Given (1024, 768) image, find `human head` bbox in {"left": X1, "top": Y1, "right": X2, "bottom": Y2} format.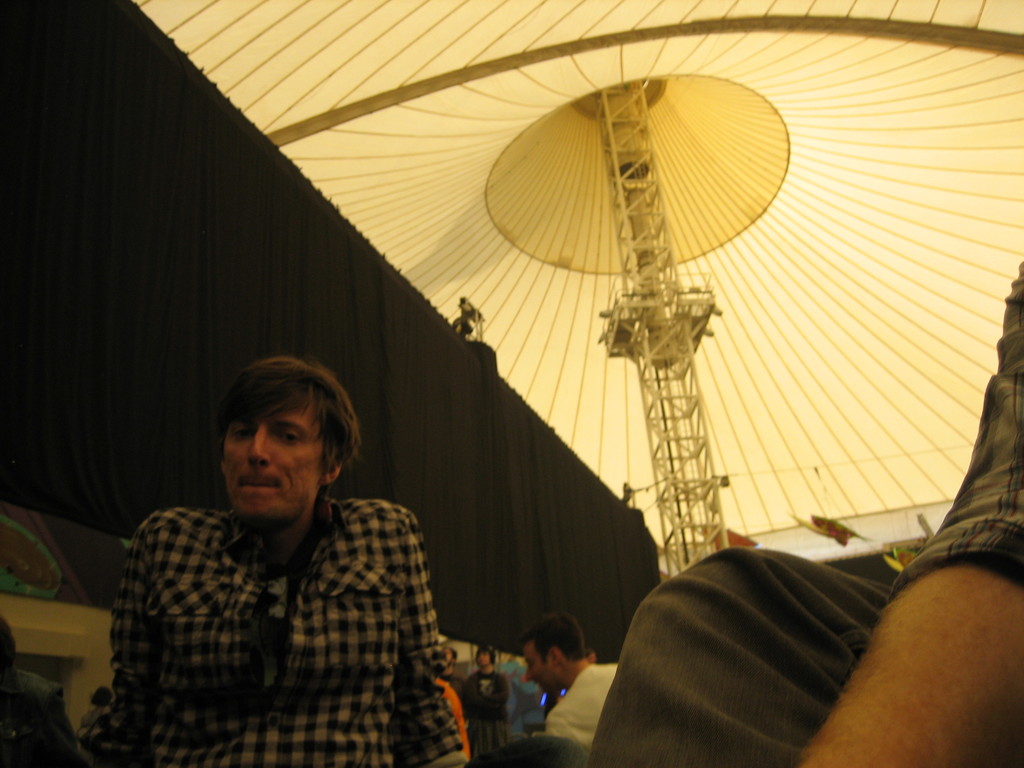
{"left": 442, "top": 646, "right": 459, "bottom": 678}.
